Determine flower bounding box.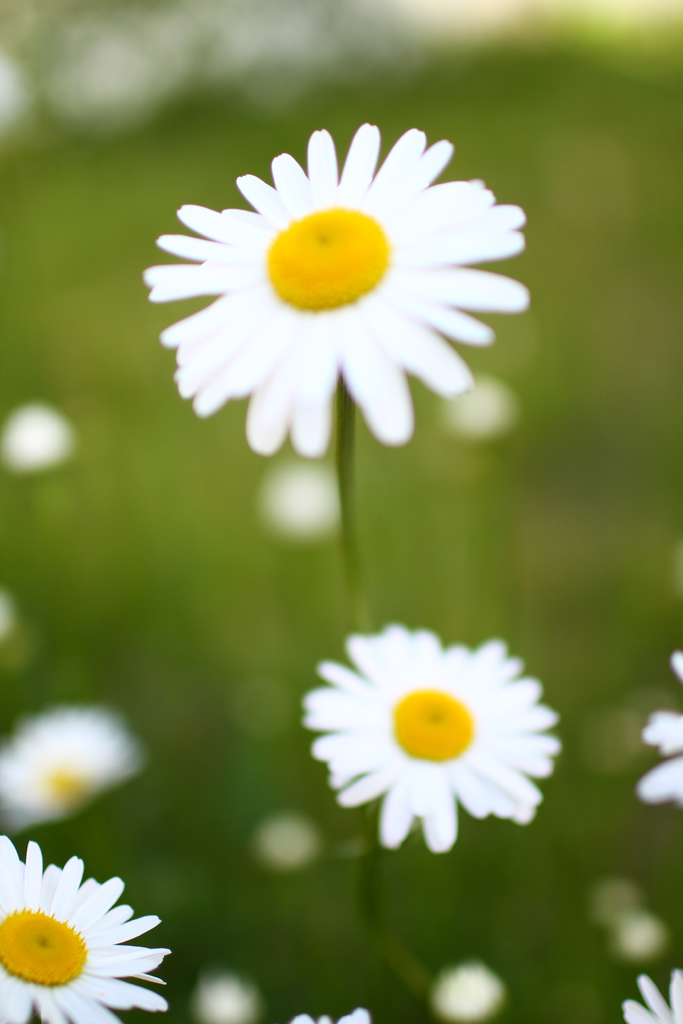
Determined: left=297, top=623, right=558, bottom=854.
